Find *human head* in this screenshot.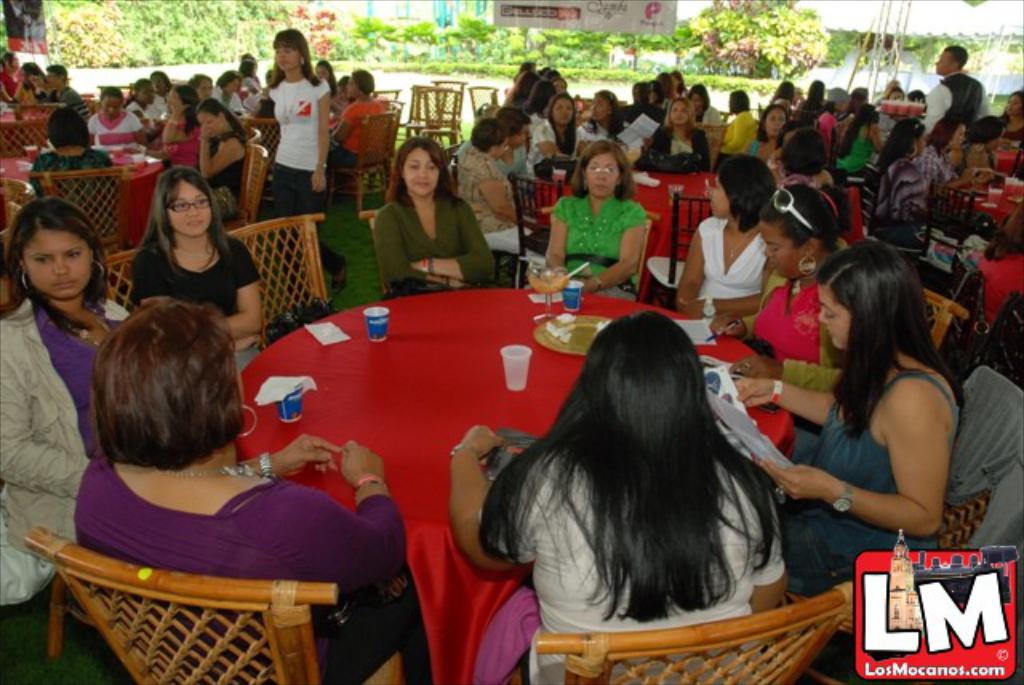
The bounding box for *human head* is left=237, top=61, right=256, bottom=77.
